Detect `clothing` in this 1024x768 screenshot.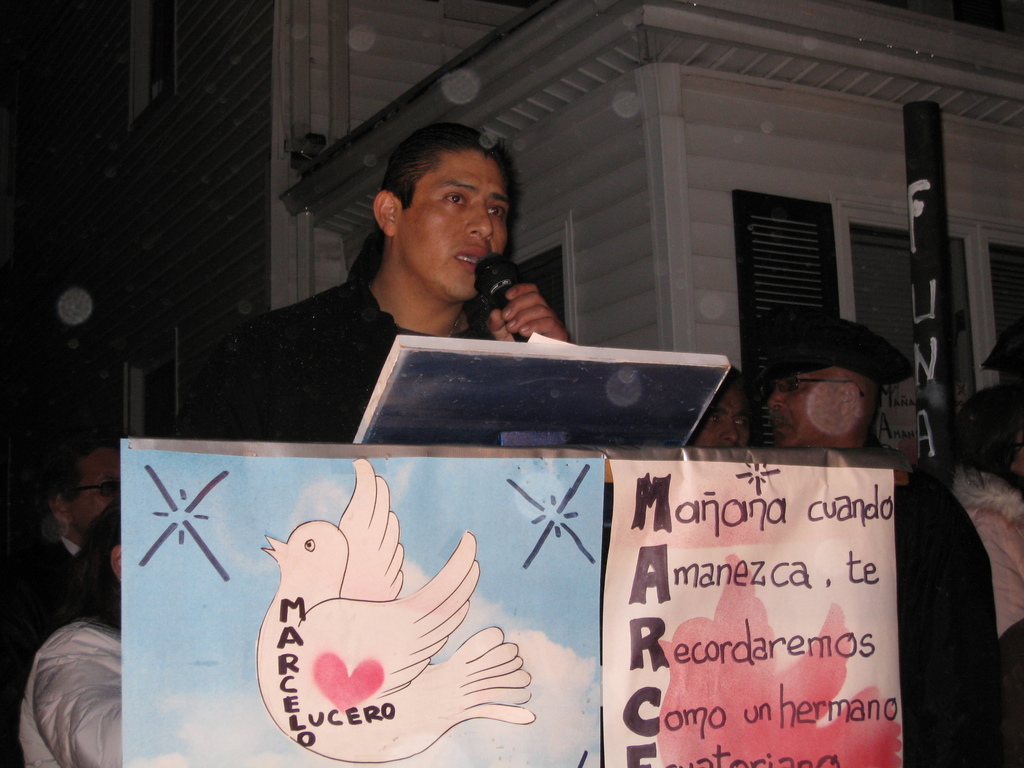
Detection: {"left": 995, "top": 623, "right": 1023, "bottom": 764}.
